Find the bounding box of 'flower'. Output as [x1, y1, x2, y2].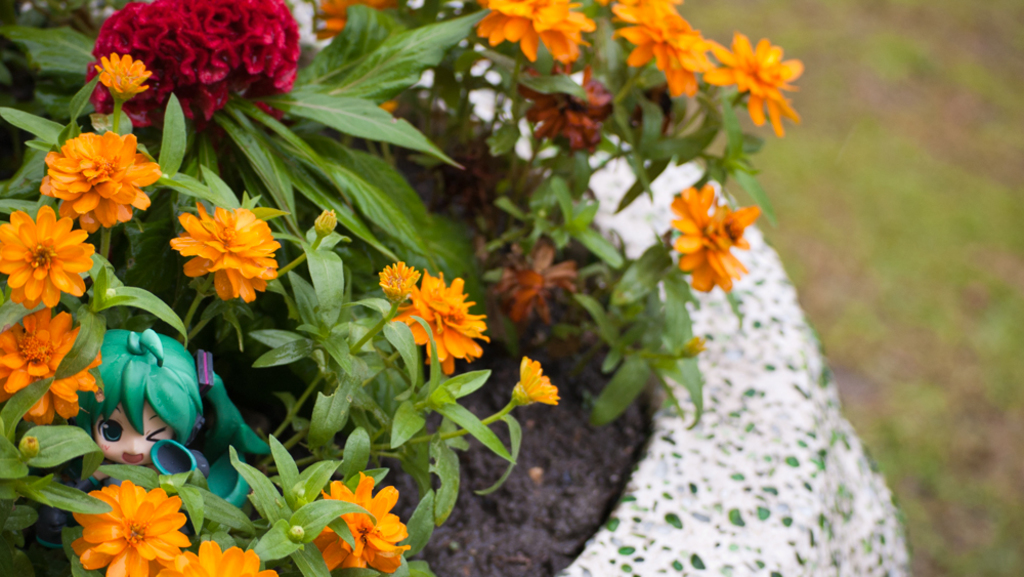
[608, 0, 716, 102].
